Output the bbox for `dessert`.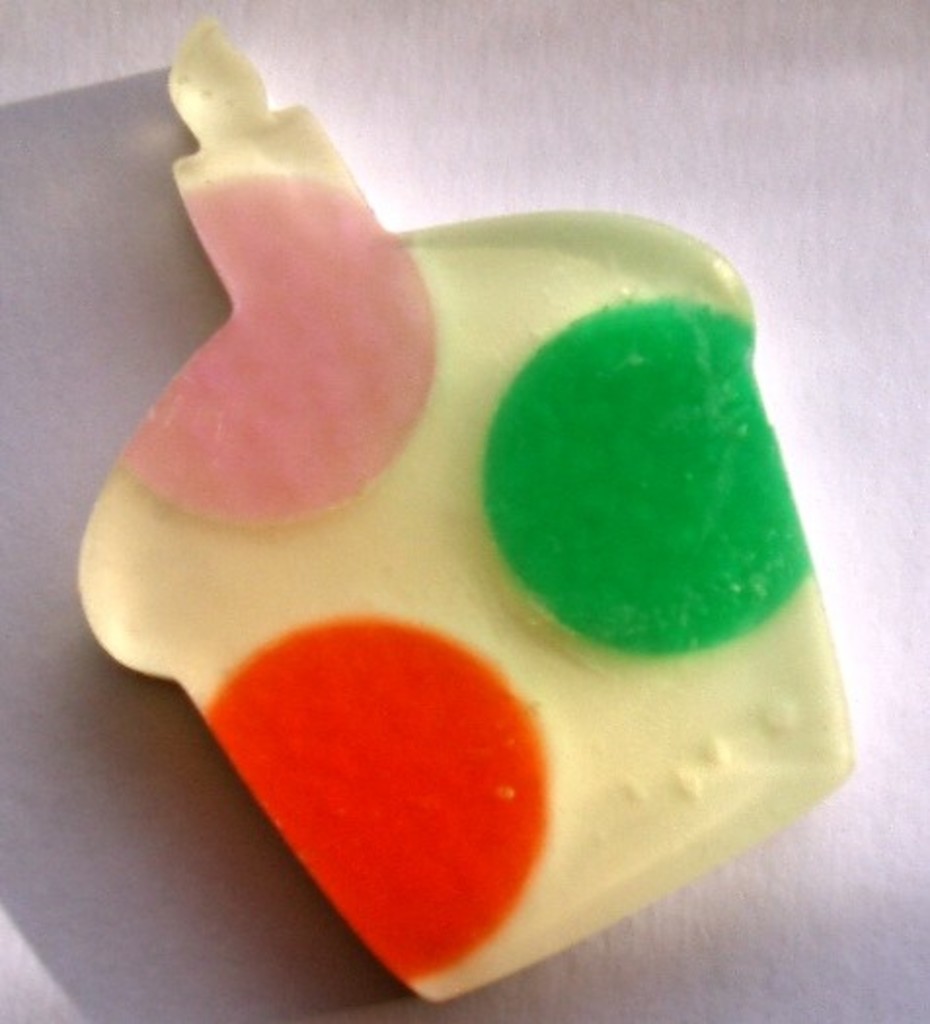
pyautogui.locateOnScreen(70, 92, 840, 997).
